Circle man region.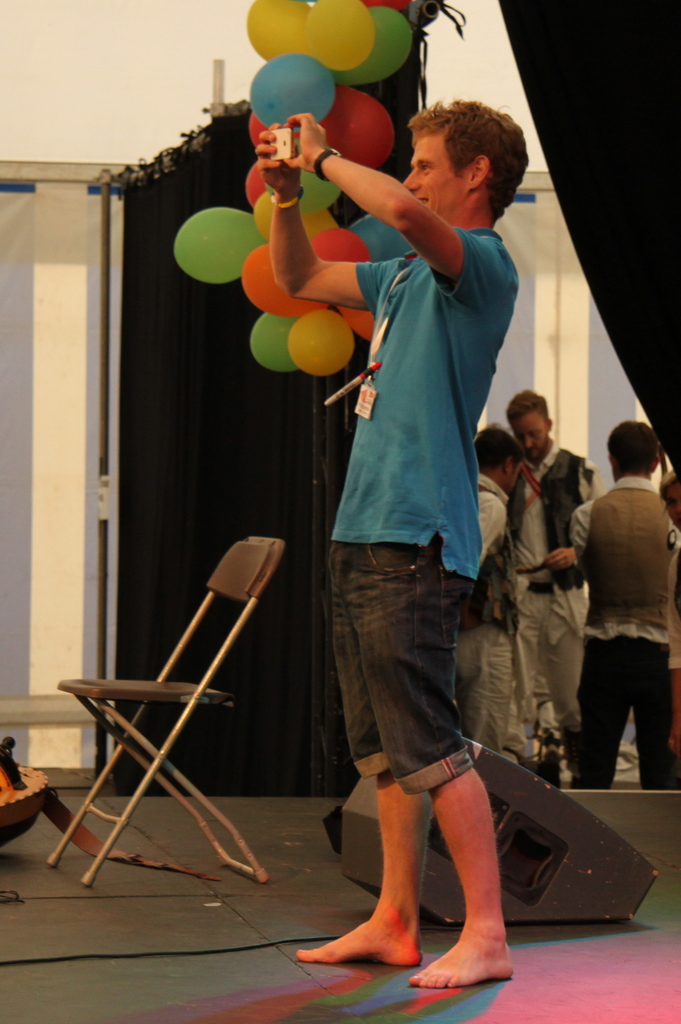
Region: (568, 424, 680, 796).
